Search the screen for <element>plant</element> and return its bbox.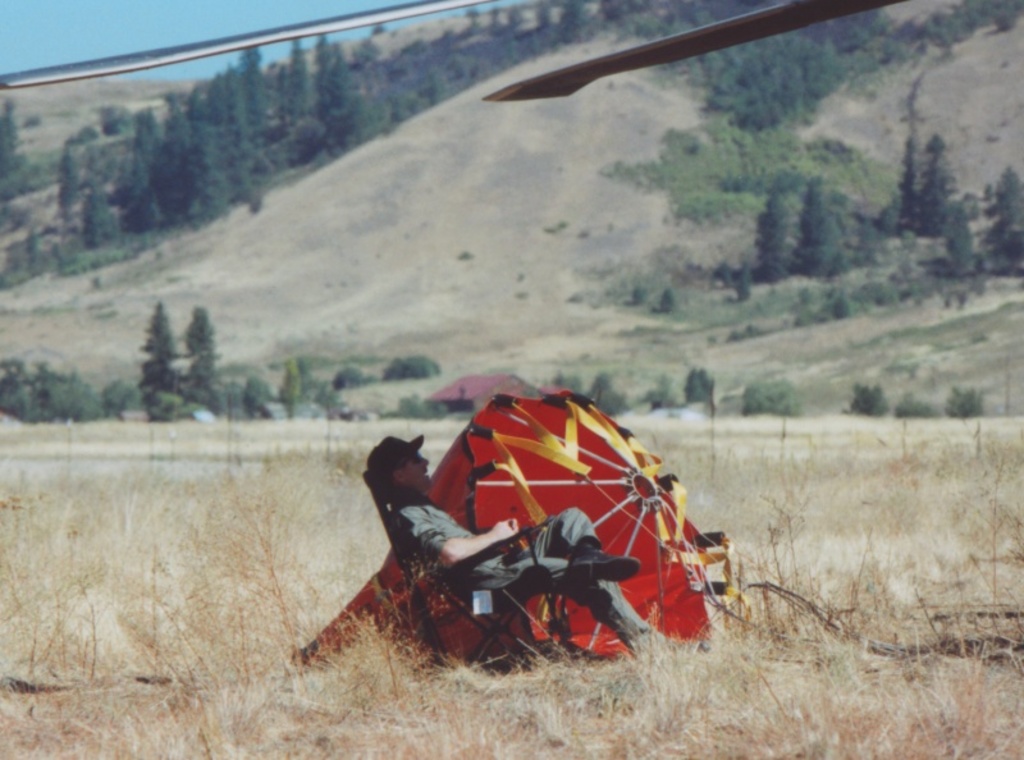
Found: <box>589,372,632,421</box>.
